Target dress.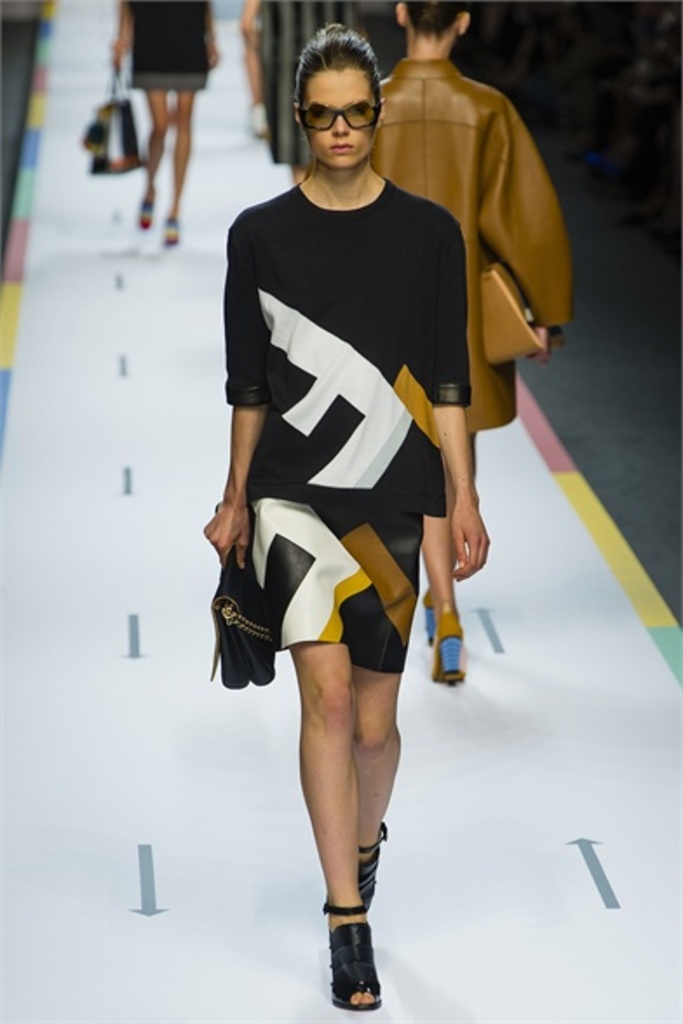
Target region: <region>209, 188, 472, 637</region>.
